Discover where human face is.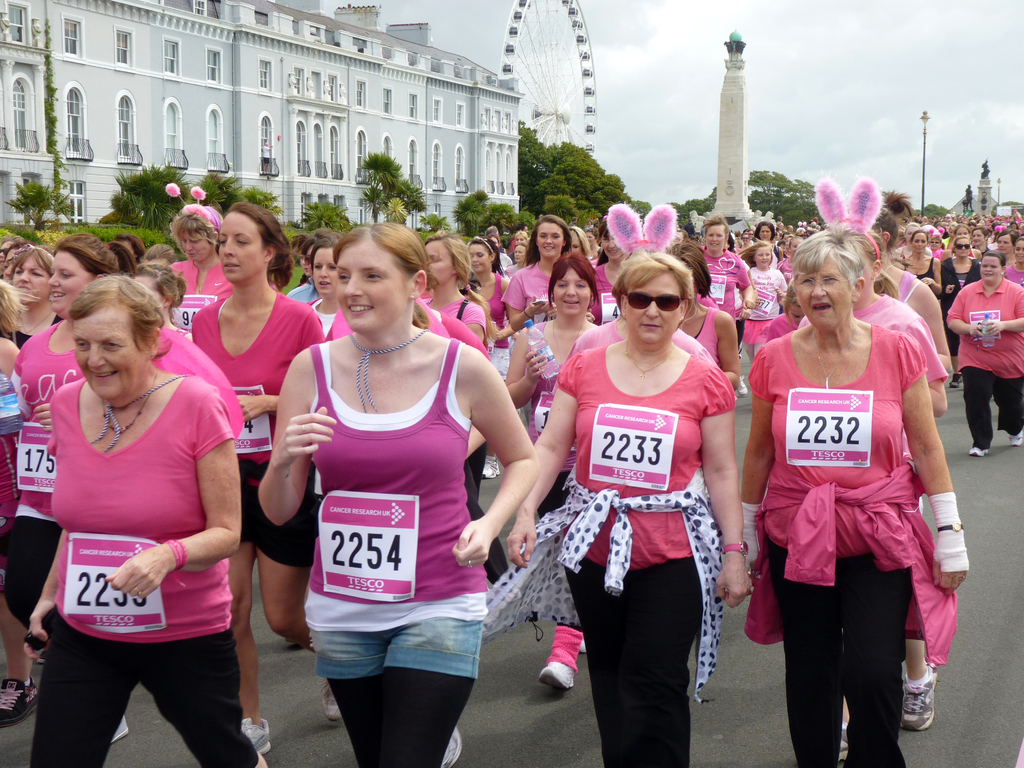
Discovered at 425, 241, 456, 287.
